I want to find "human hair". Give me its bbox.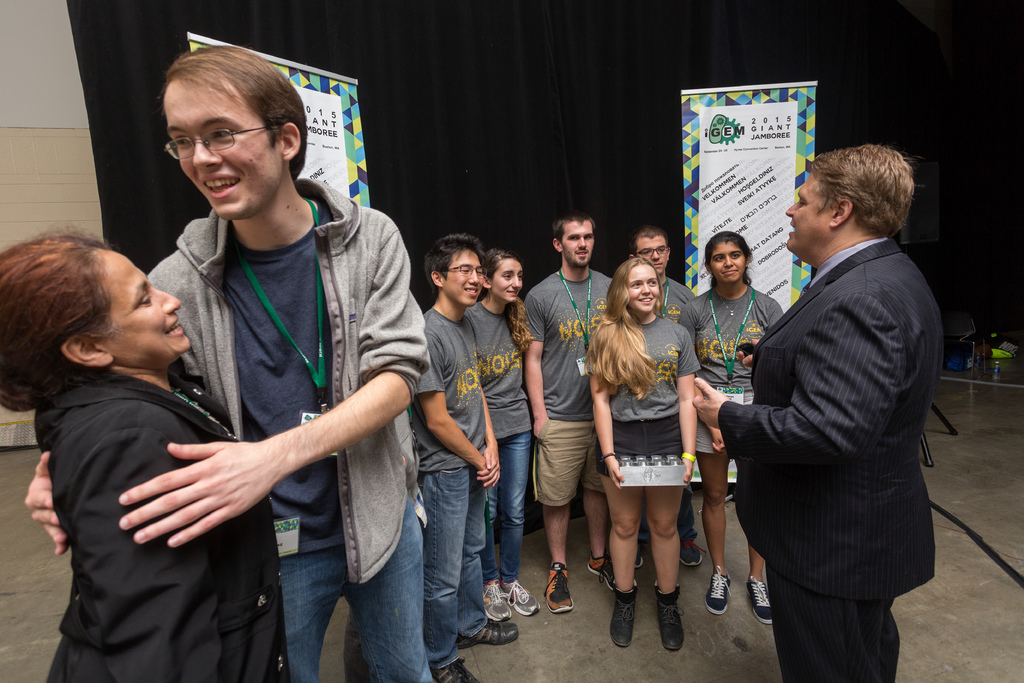
[705,230,751,292].
